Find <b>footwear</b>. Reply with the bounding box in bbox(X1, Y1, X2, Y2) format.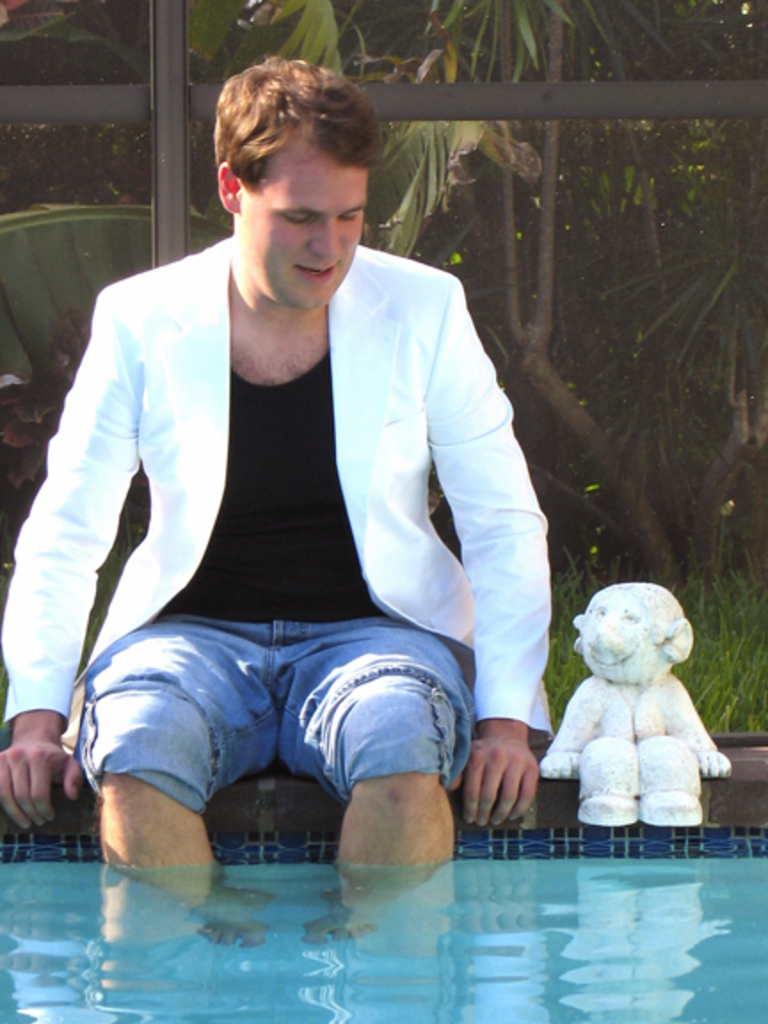
bbox(580, 791, 638, 825).
